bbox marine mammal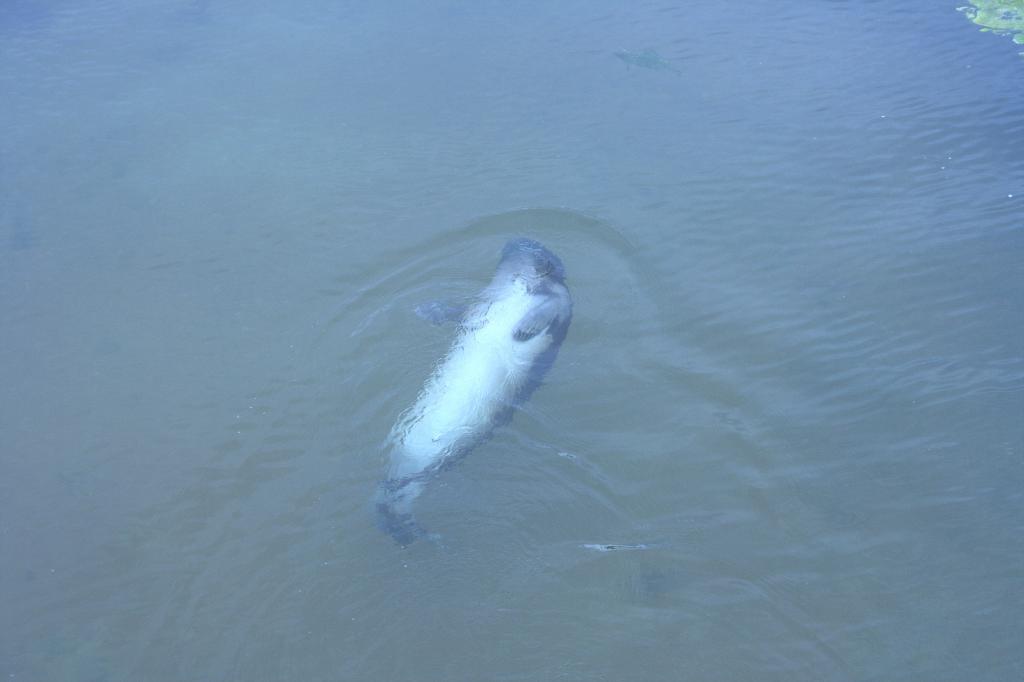
region(371, 202, 586, 565)
